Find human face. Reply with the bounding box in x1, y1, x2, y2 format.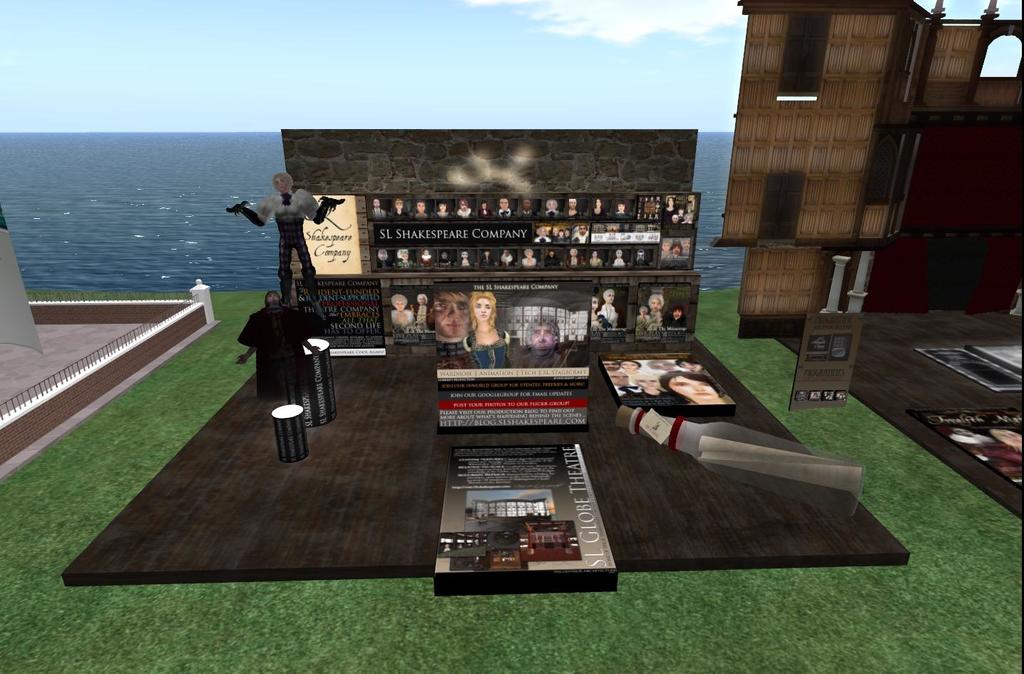
533, 330, 557, 349.
